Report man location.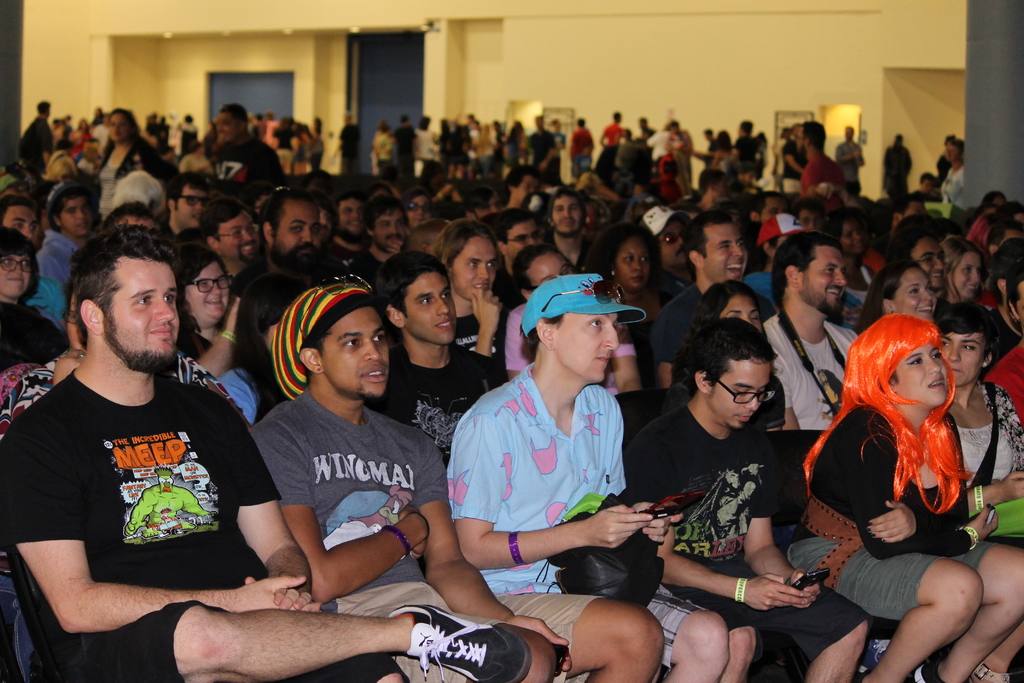
Report: (0, 226, 525, 682).
